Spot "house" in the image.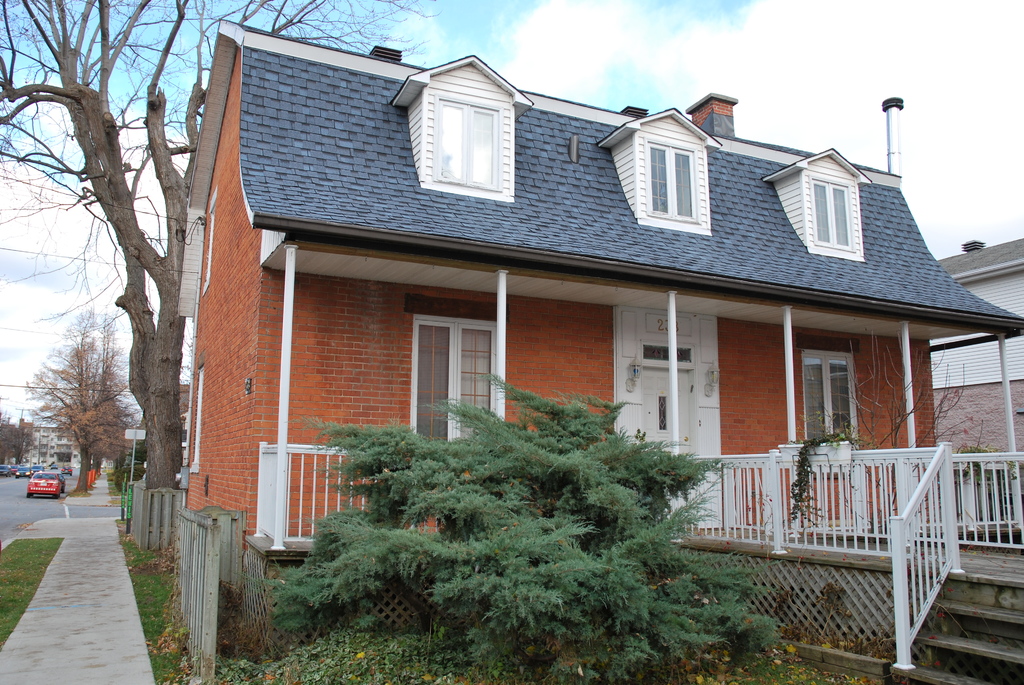
"house" found at 6 414 154 480.
